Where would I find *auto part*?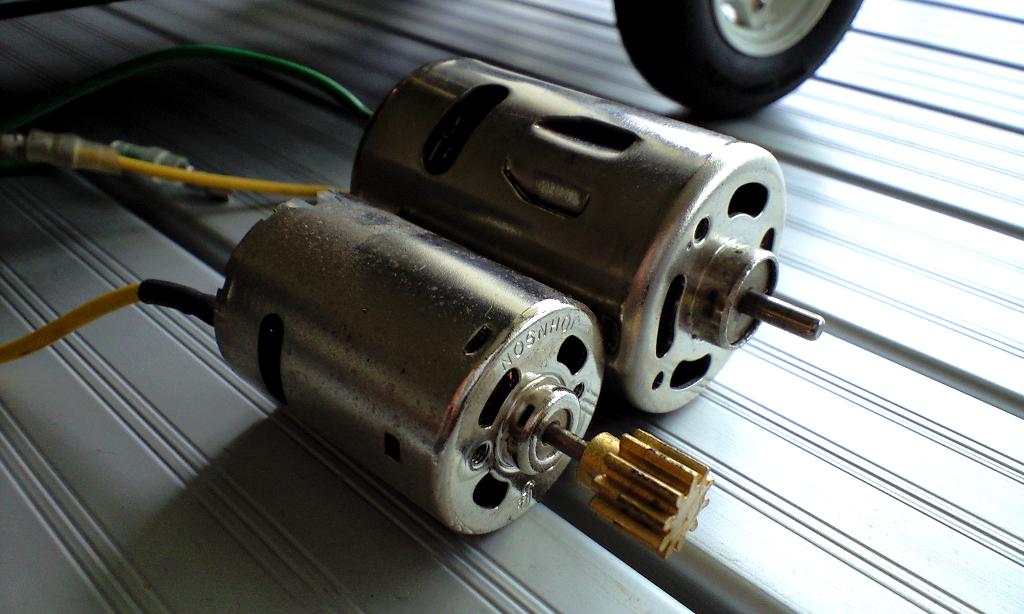
At [0, 48, 824, 569].
